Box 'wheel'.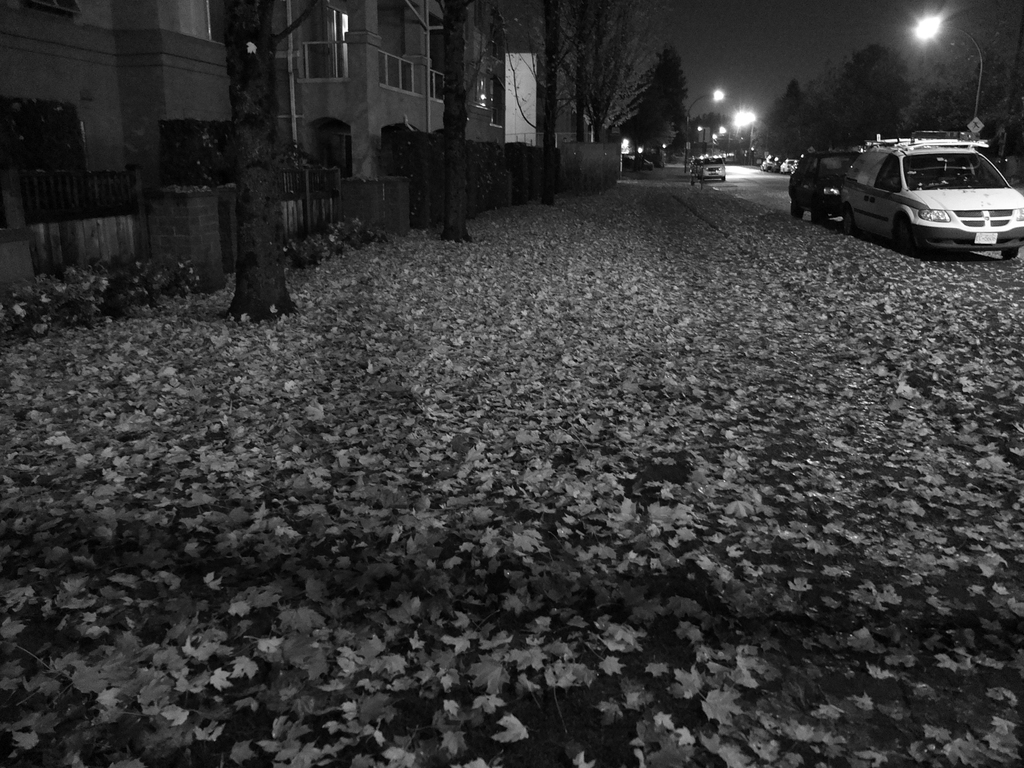
793:197:806:218.
